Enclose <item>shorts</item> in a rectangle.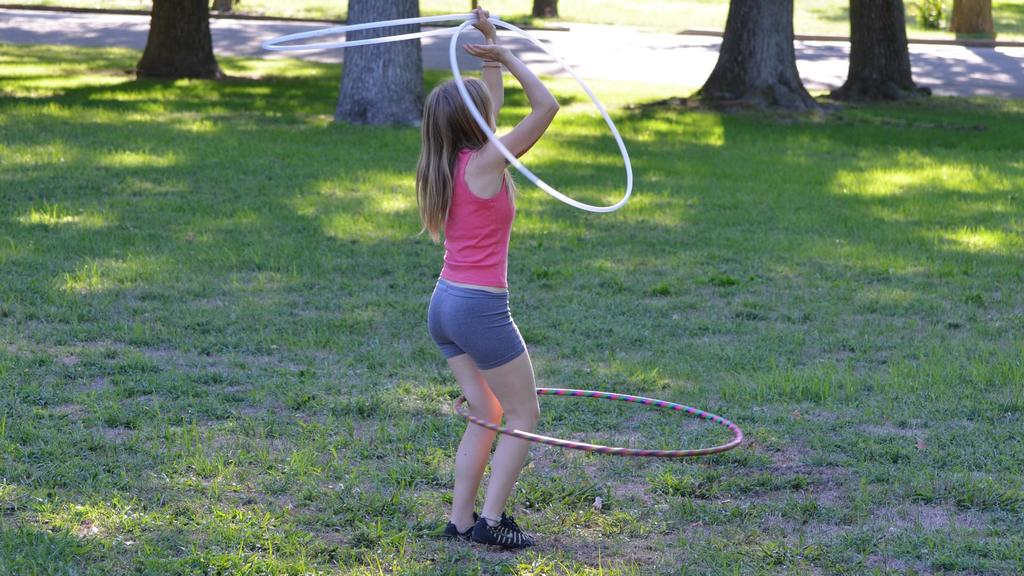
(429, 297, 531, 348).
